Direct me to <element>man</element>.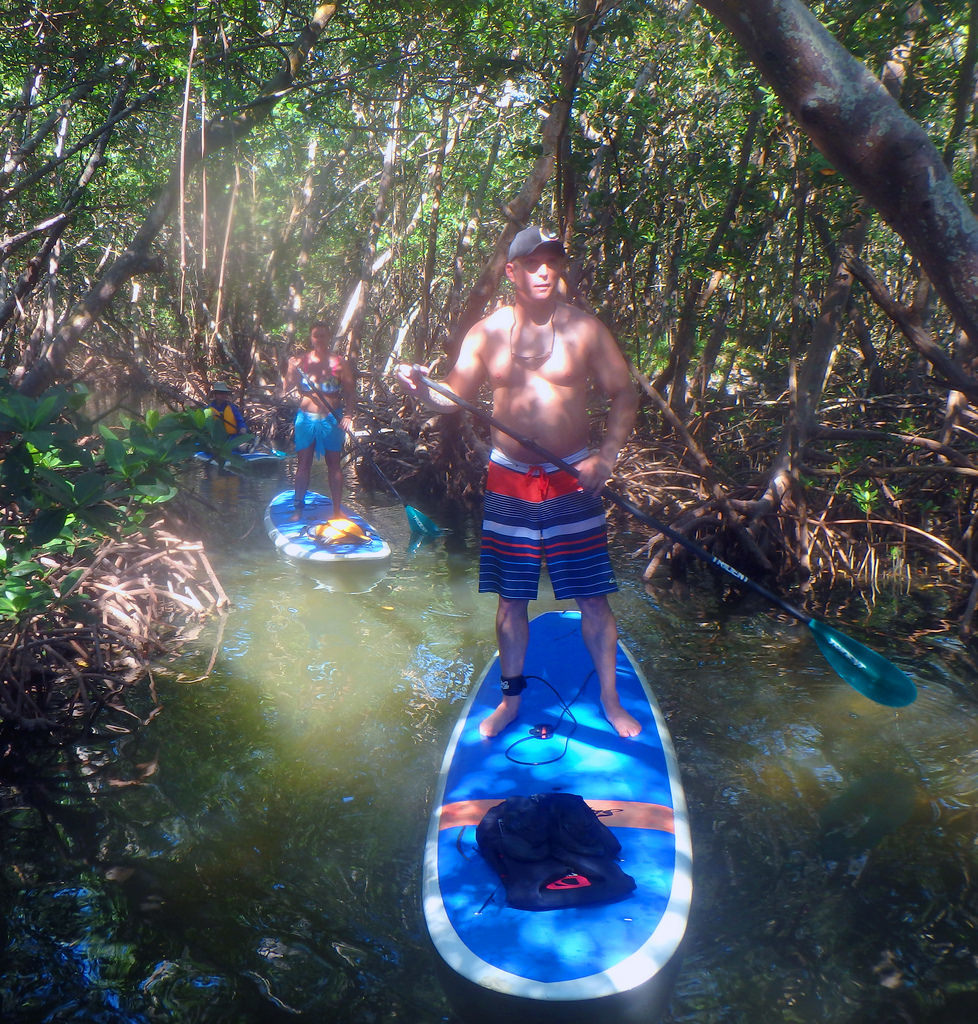
Direction: [x1=428, y1=223, x2=660, y2=630].
